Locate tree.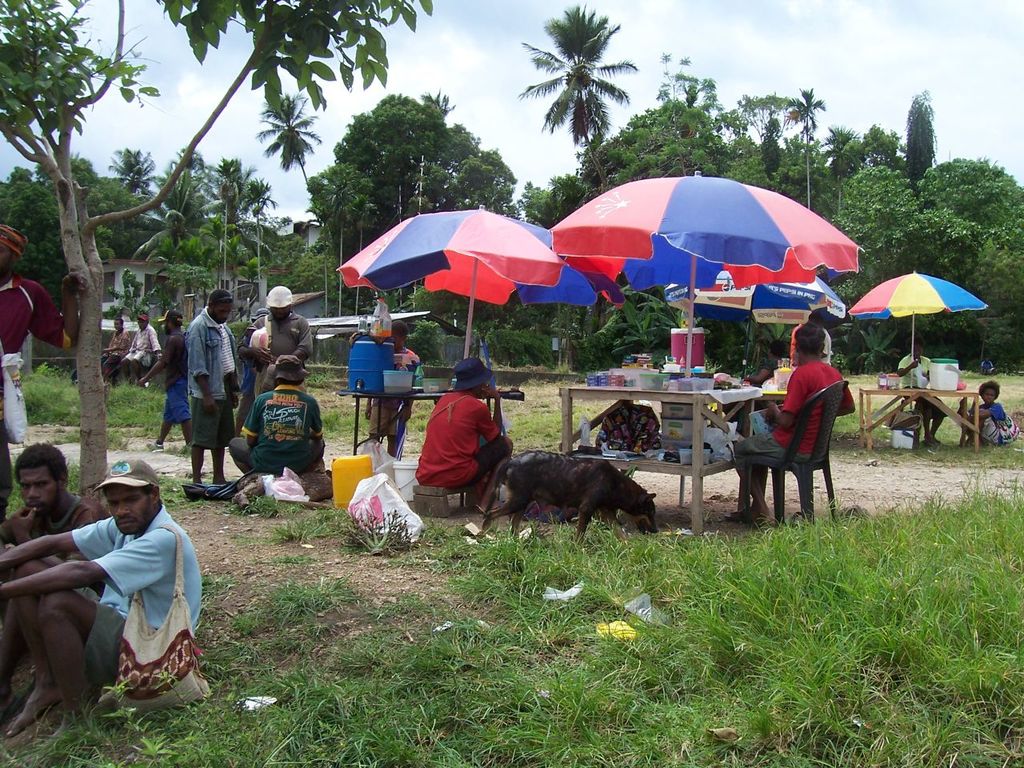
Bounding box: [0, 146, 134, 328].
